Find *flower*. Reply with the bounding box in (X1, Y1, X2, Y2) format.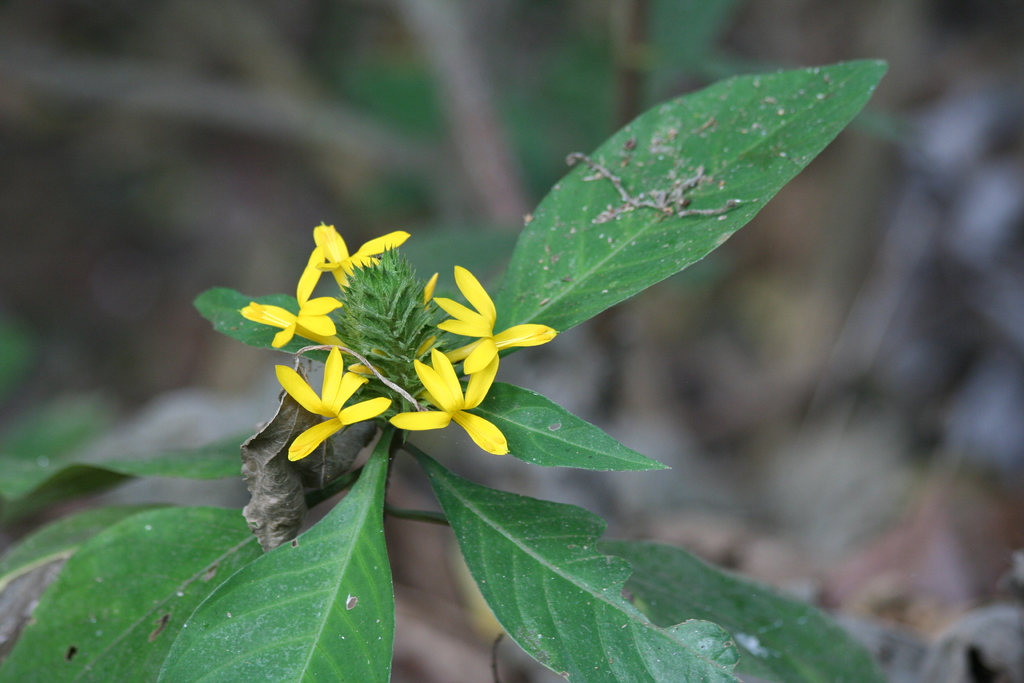
(275, 346, 394, 463).
